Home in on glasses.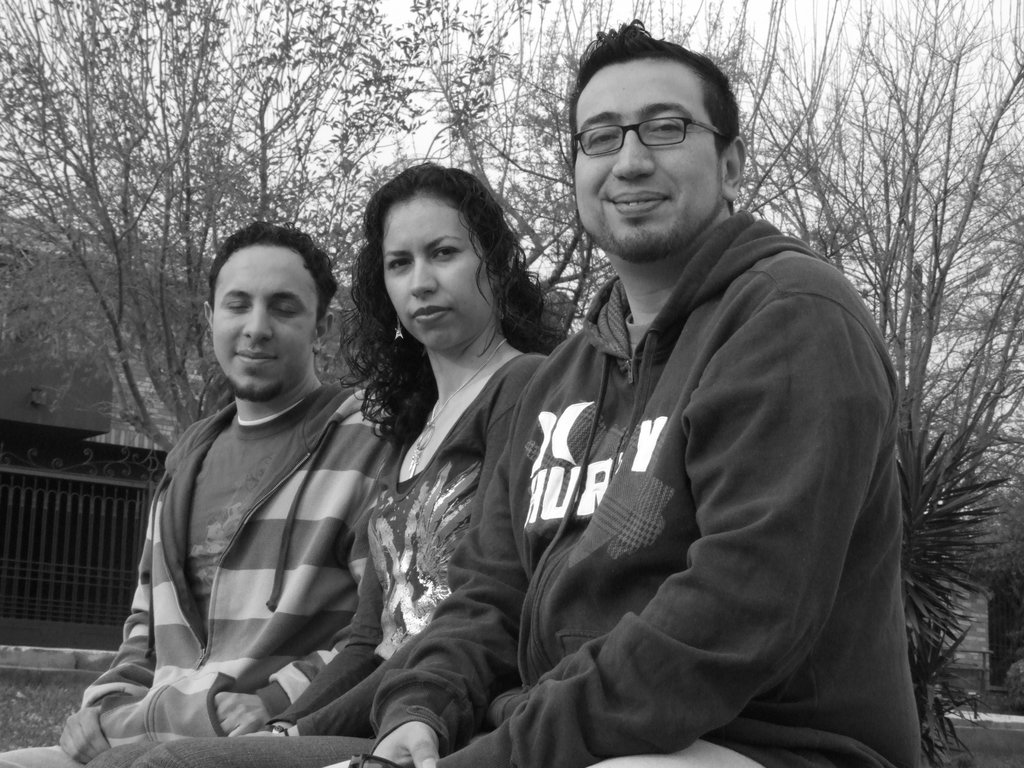
Homed in at (576,98,730,147).
